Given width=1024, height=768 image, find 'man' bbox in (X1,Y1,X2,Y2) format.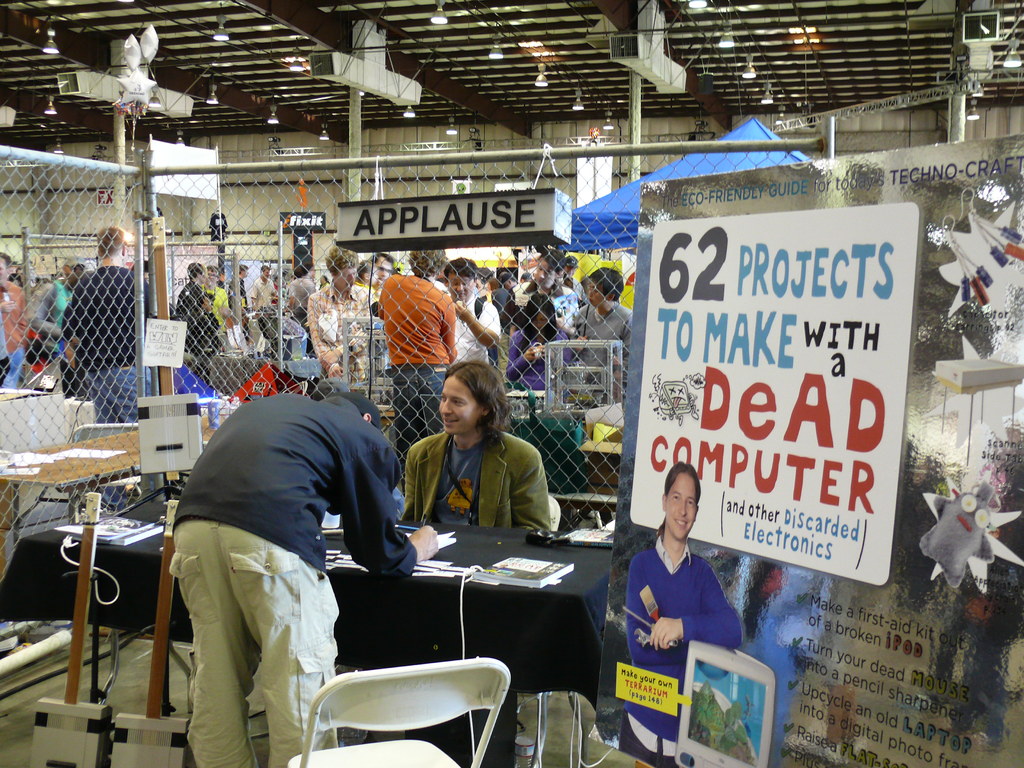
(288,266,303,317).
